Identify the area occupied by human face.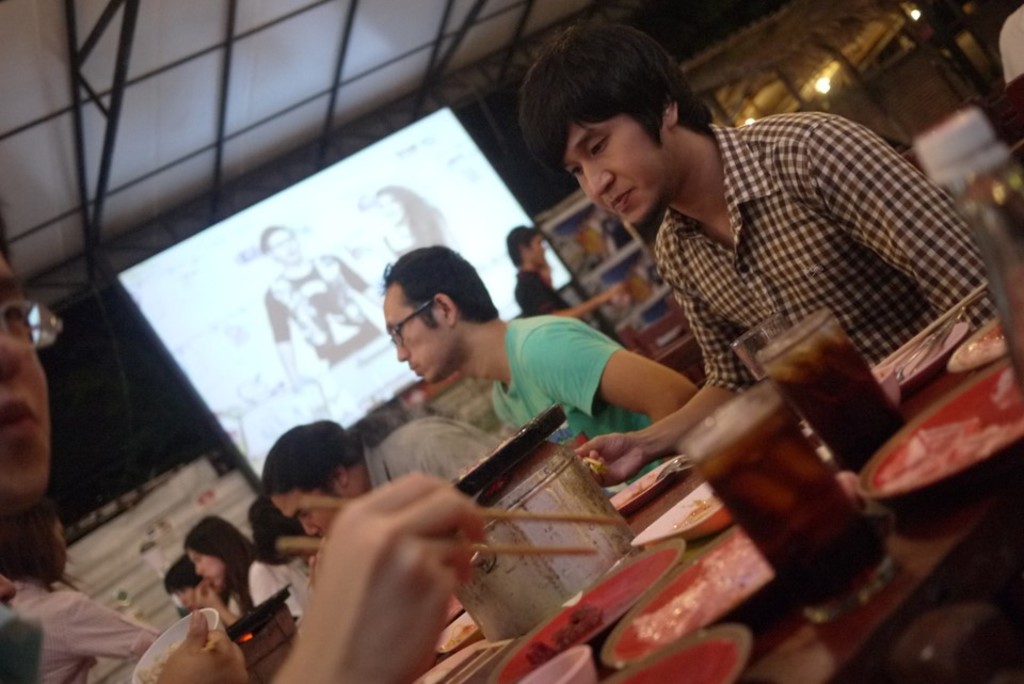
Area: [left=383, top=281, right=457, bottom=380].
